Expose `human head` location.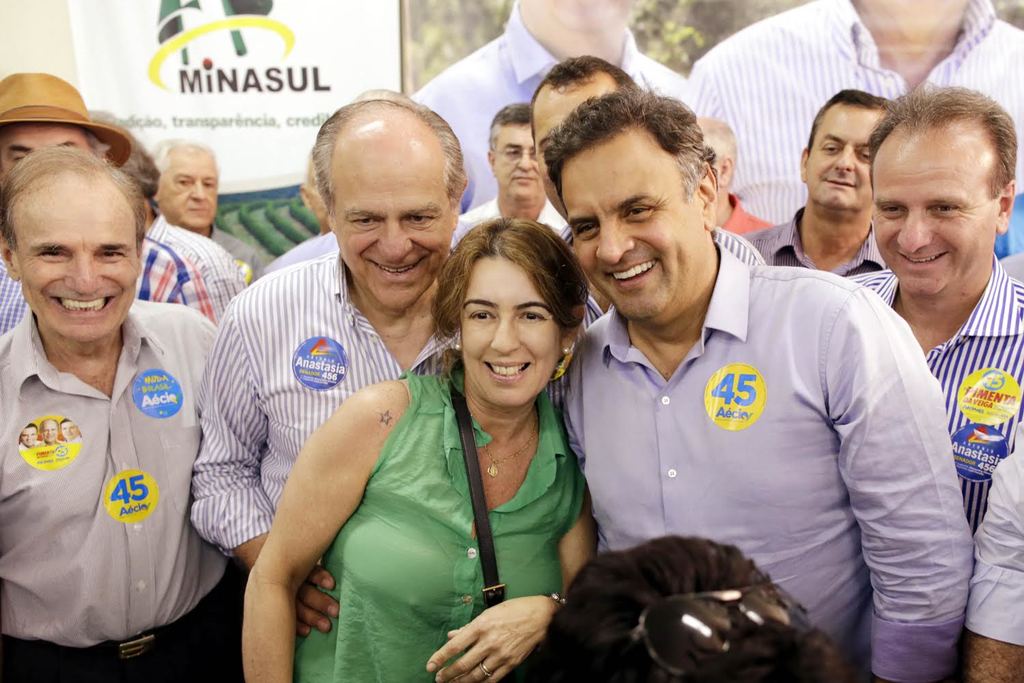
Exposed at bbox(545, 90, 717, 320).
